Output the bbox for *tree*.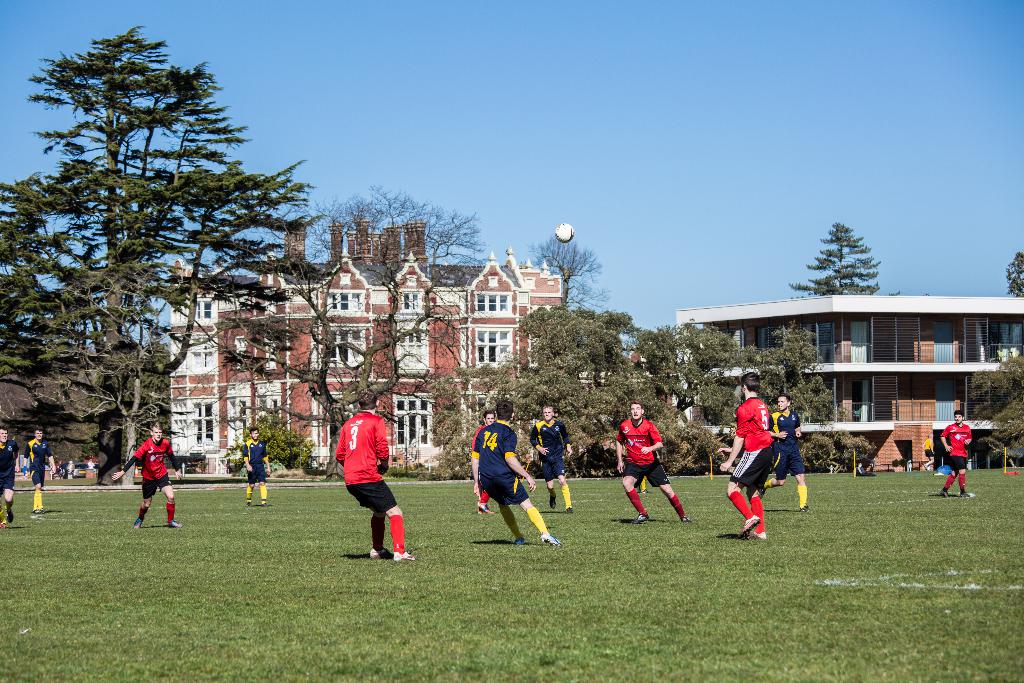
{"left": 955, "top": 344, "right": 1023, "bottom": 472}.
